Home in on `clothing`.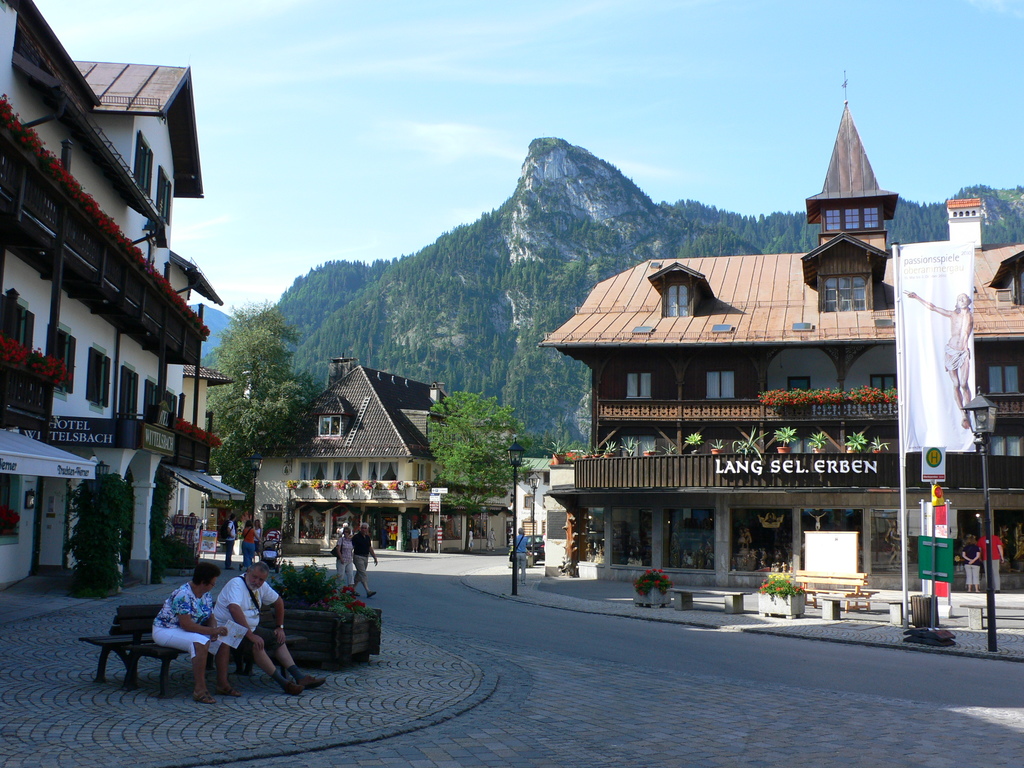
Homed in at select_region(515, 534, 529, 576).
